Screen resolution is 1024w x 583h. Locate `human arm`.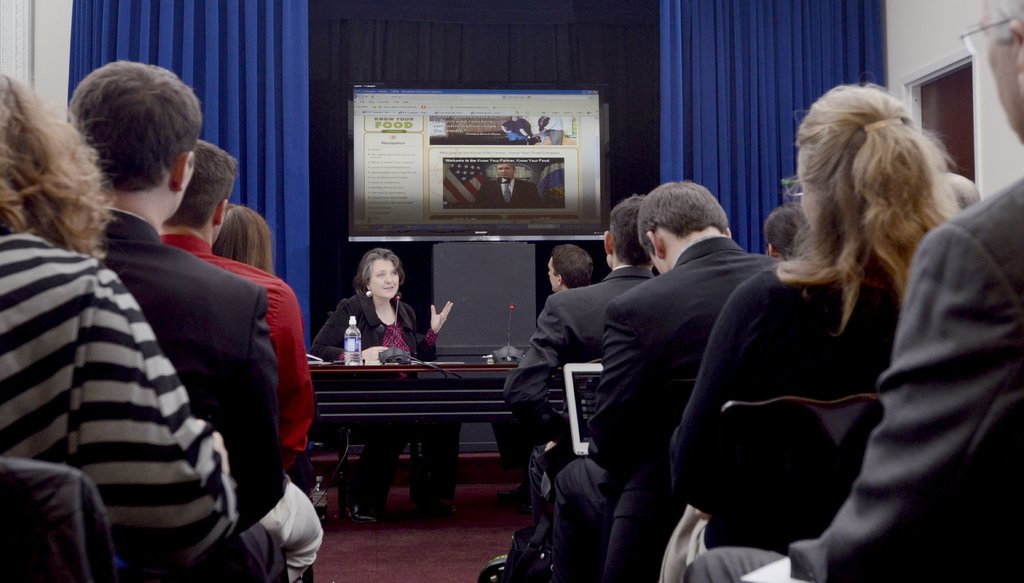
rect(268, 284, 325, 484).
